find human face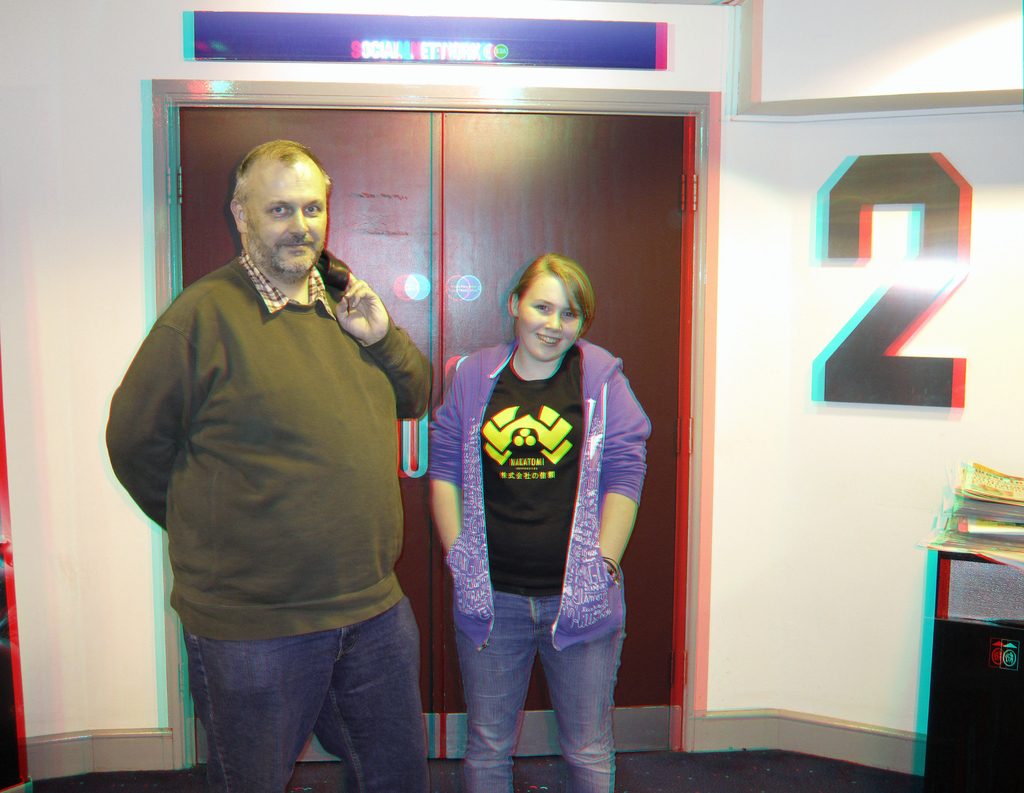
bbox(514, 273, 582, 362)
